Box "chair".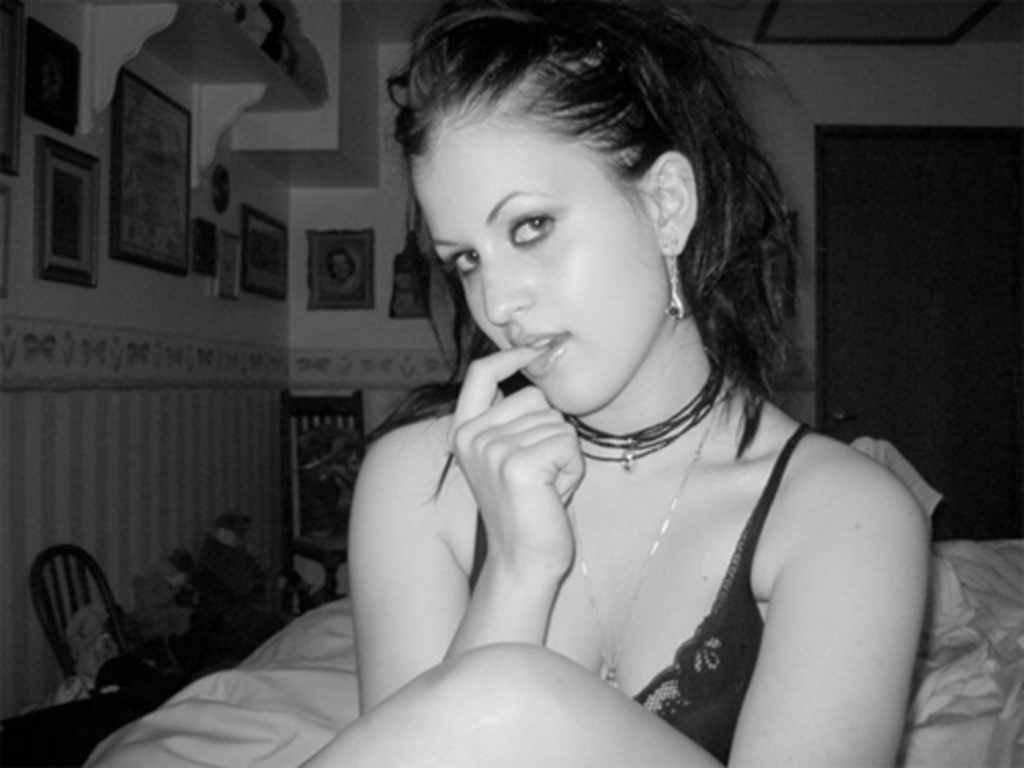
[x1=283, y1=385, x2=369, y2=612].
